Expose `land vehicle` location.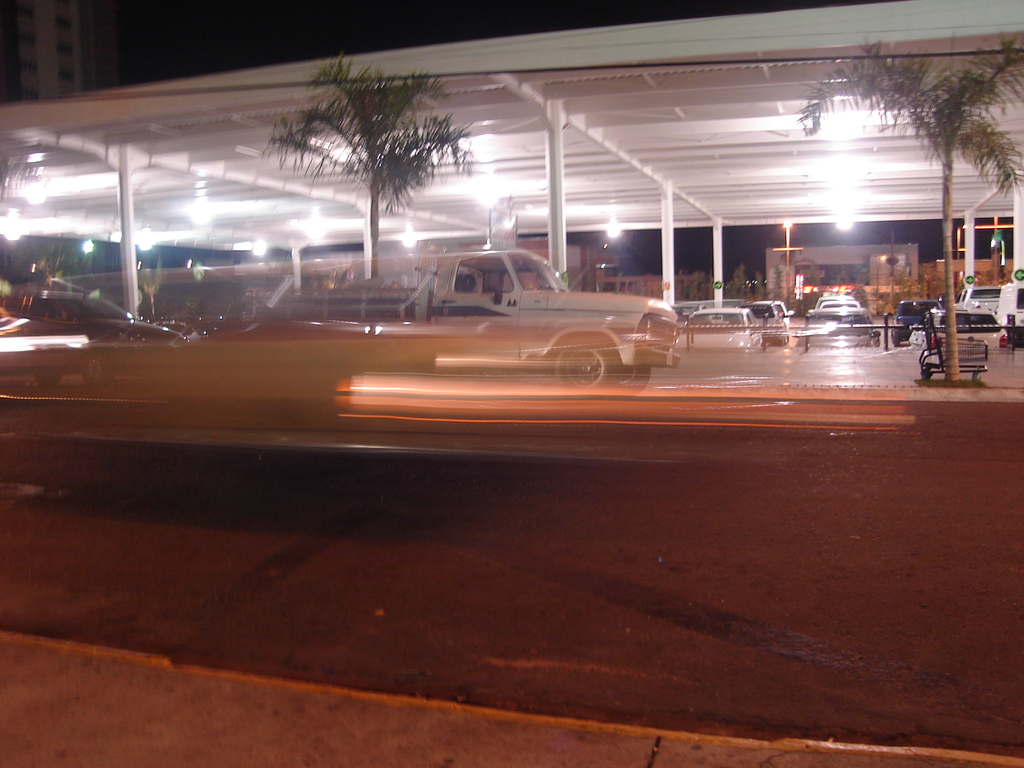
Exposed at (0, 291, 209, 389).
